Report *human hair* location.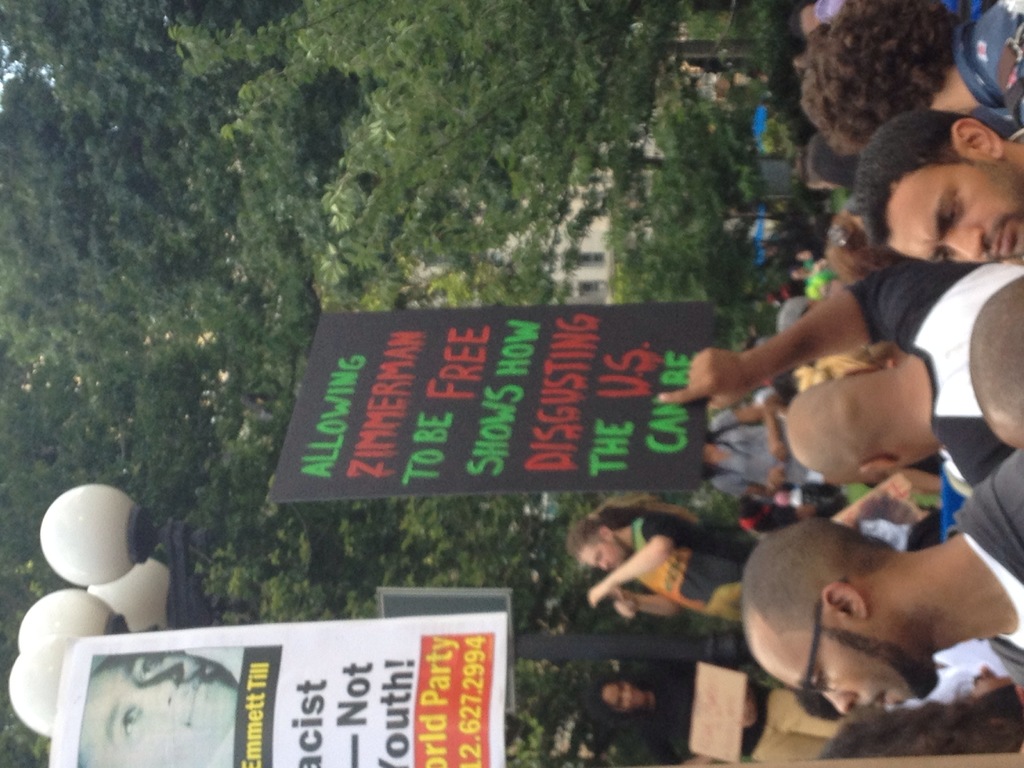
Report: bbox=(806, 132, 857, 185).
